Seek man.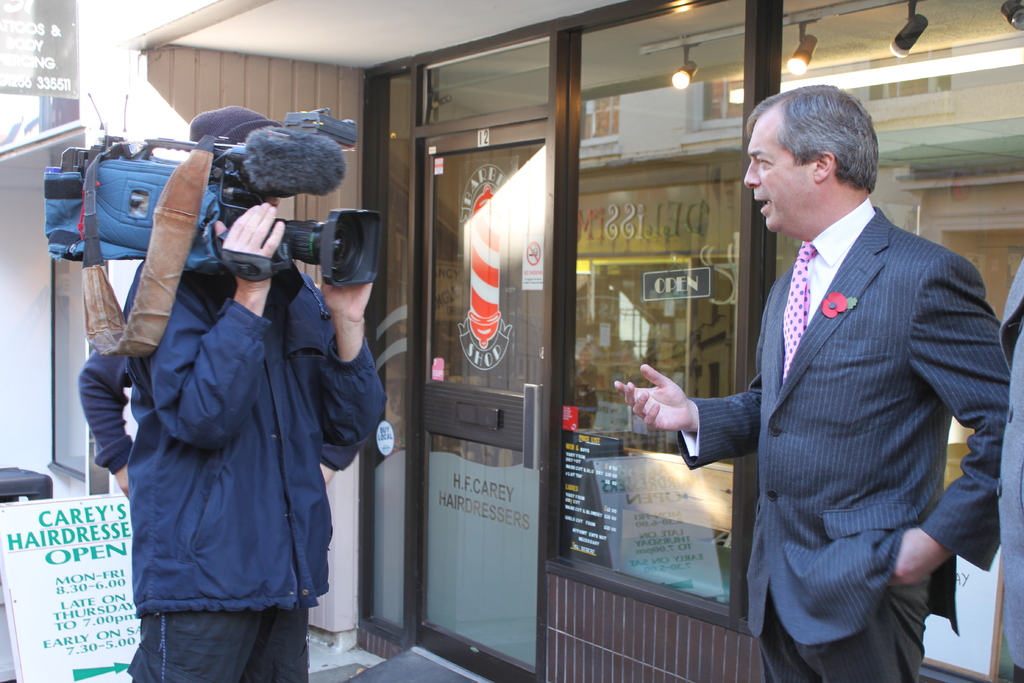
[x1=74, y1=94, x2=387, y2=680].
